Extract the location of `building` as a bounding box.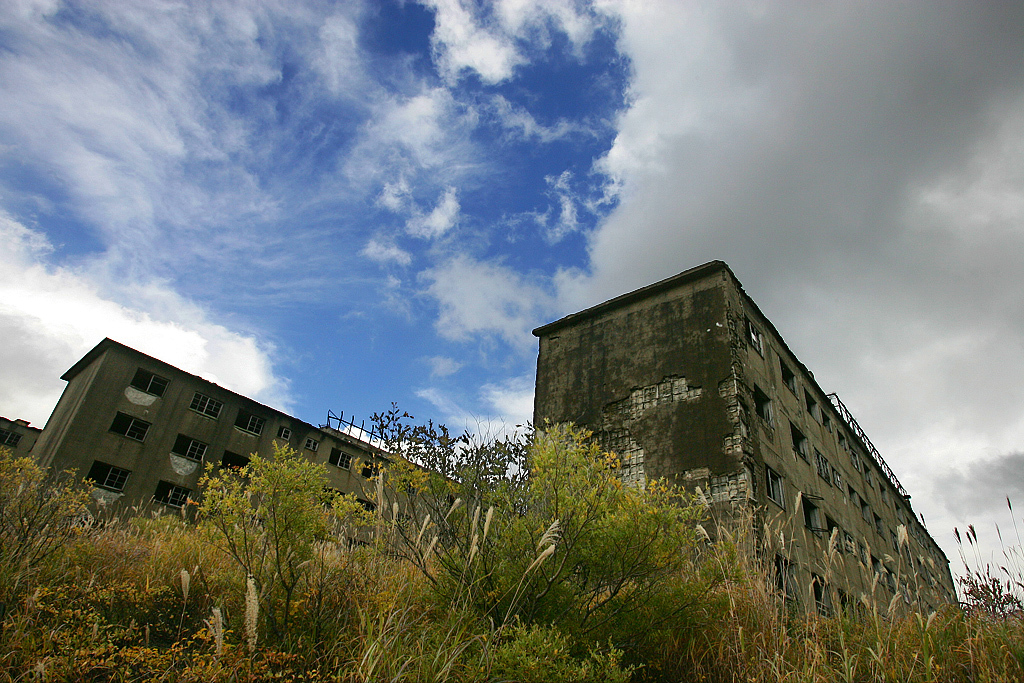
[left=530, top=250, right=961, bottom=626].
